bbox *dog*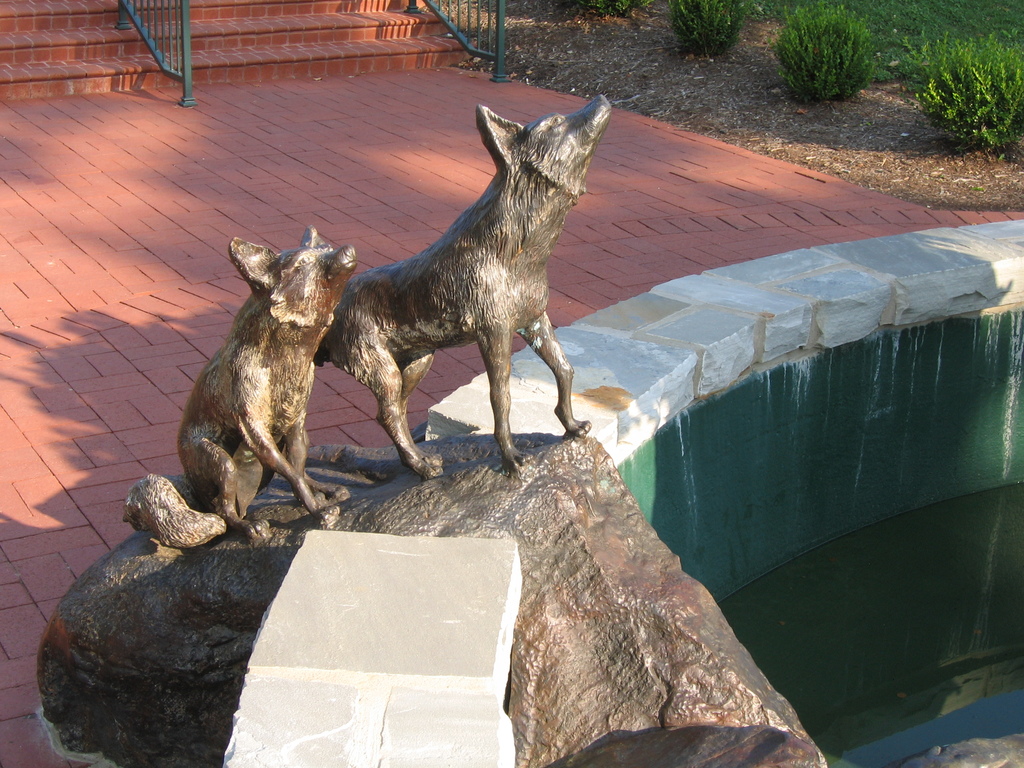
x1=175 y1=223 x2=362 y2=545
